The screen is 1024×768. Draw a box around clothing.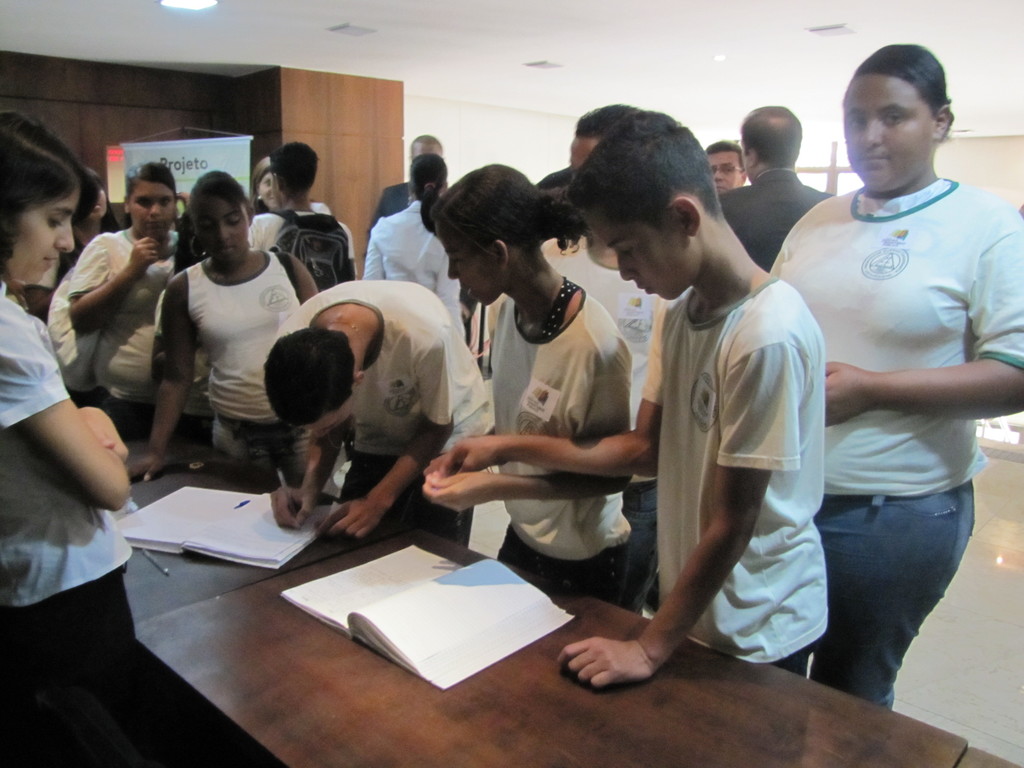
(278,278,505,542).
